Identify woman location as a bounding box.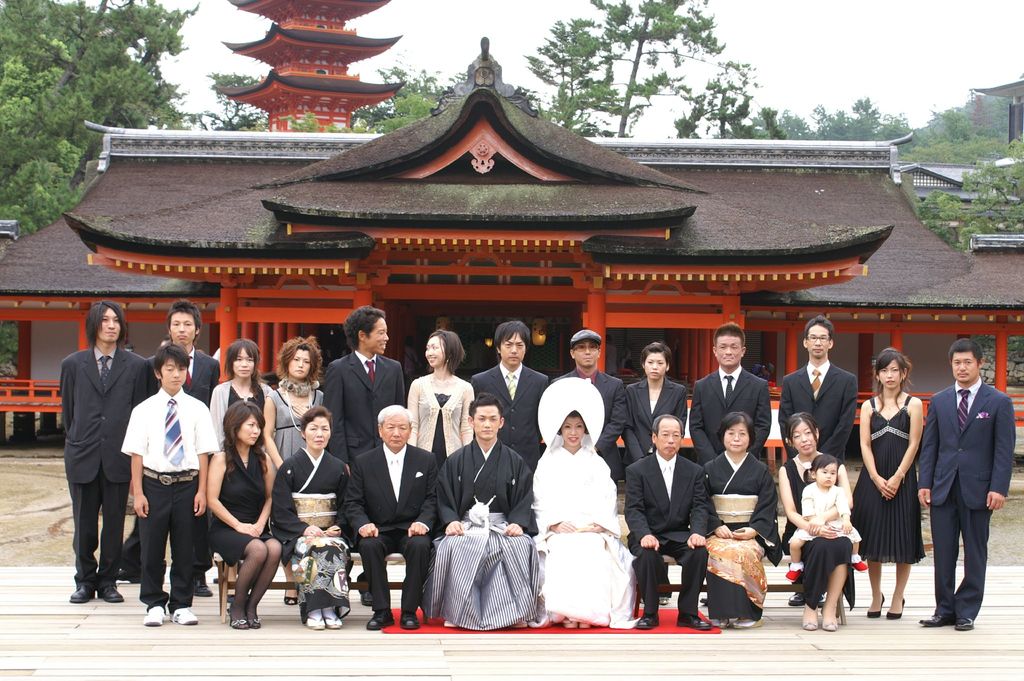
box=[271, 336, 324, 608].
